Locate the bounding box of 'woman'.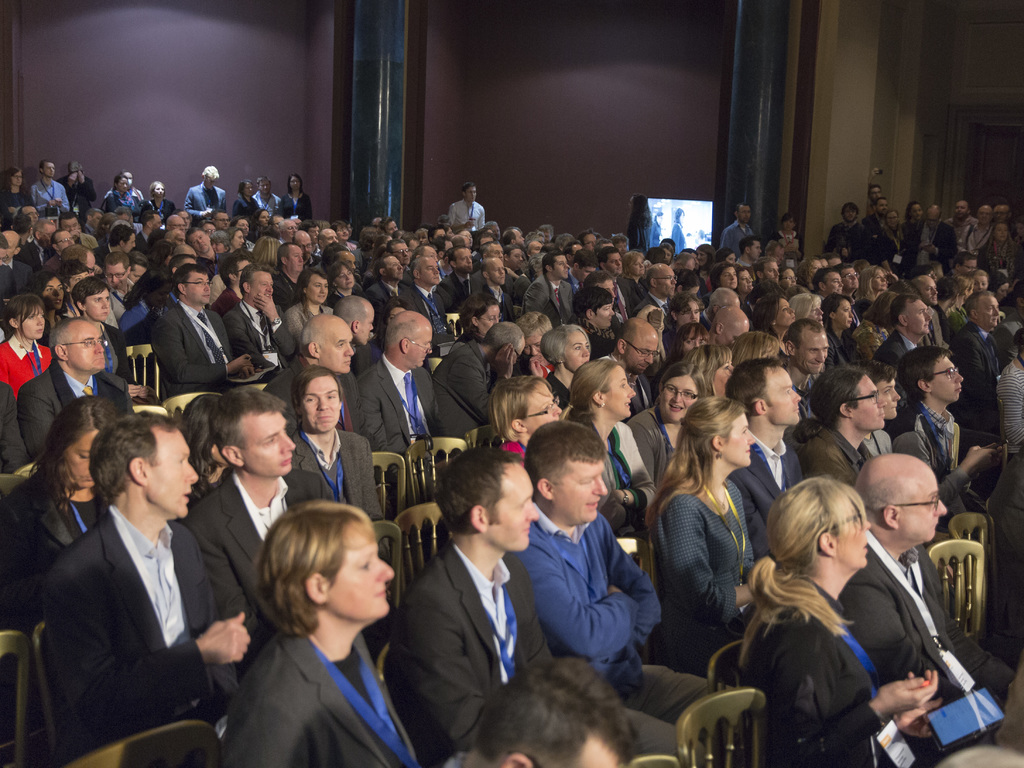
Bounding box: 284, 265, 333, 360.
